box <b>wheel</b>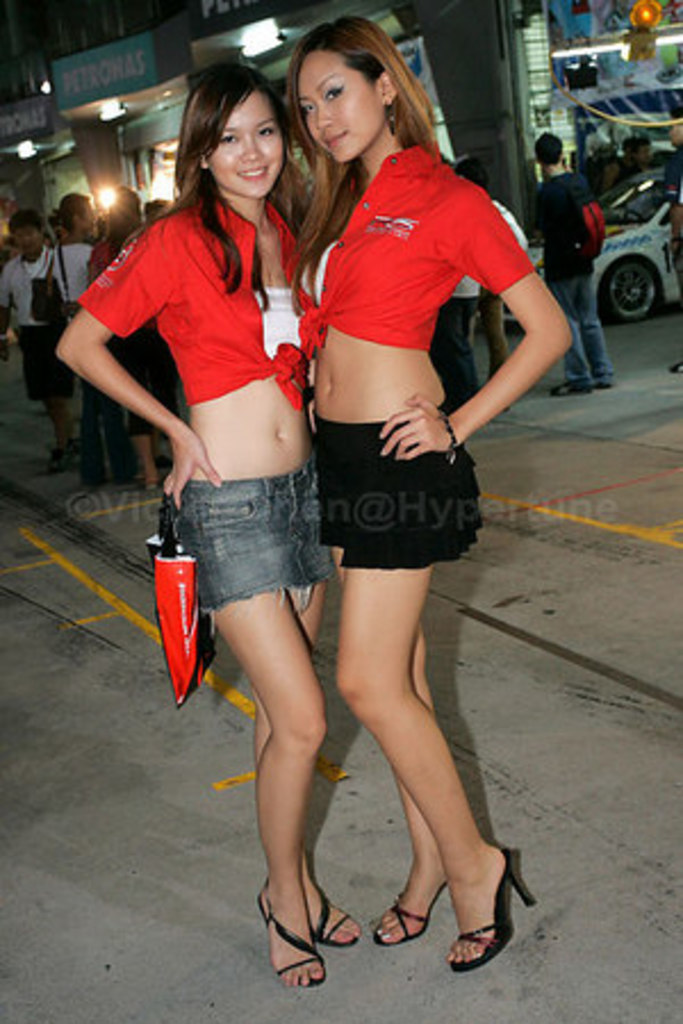
bbox(592, 234, 672, 309)
